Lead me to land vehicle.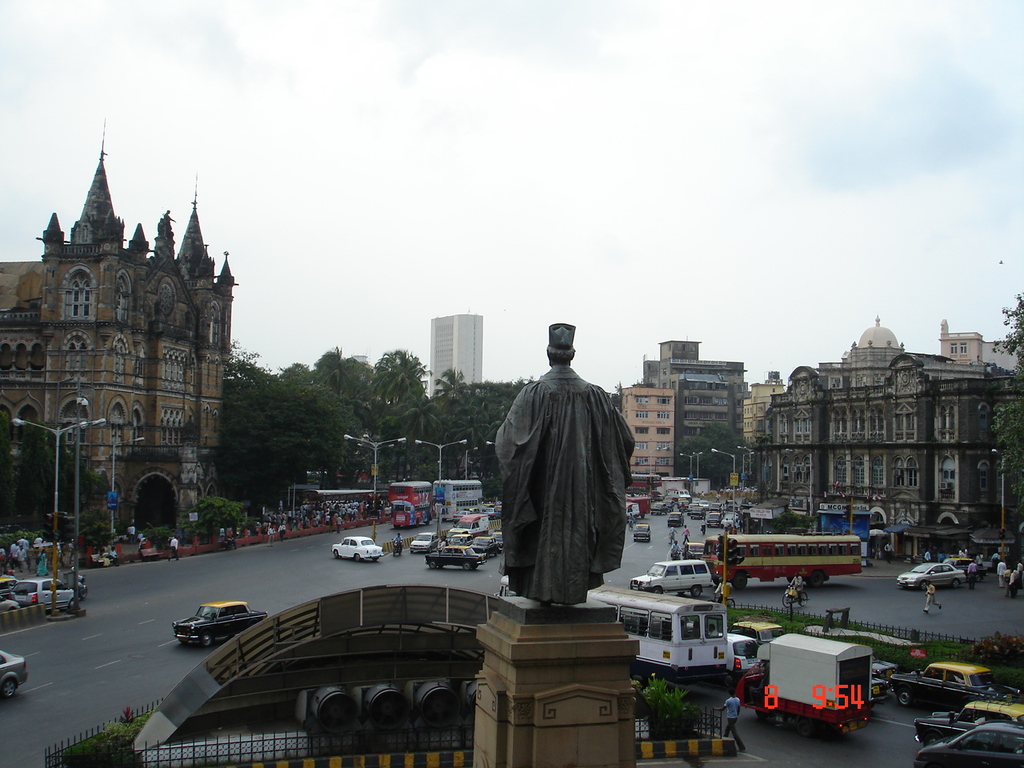
Lead to [left=669, top=547, right=682, bottom=560].
